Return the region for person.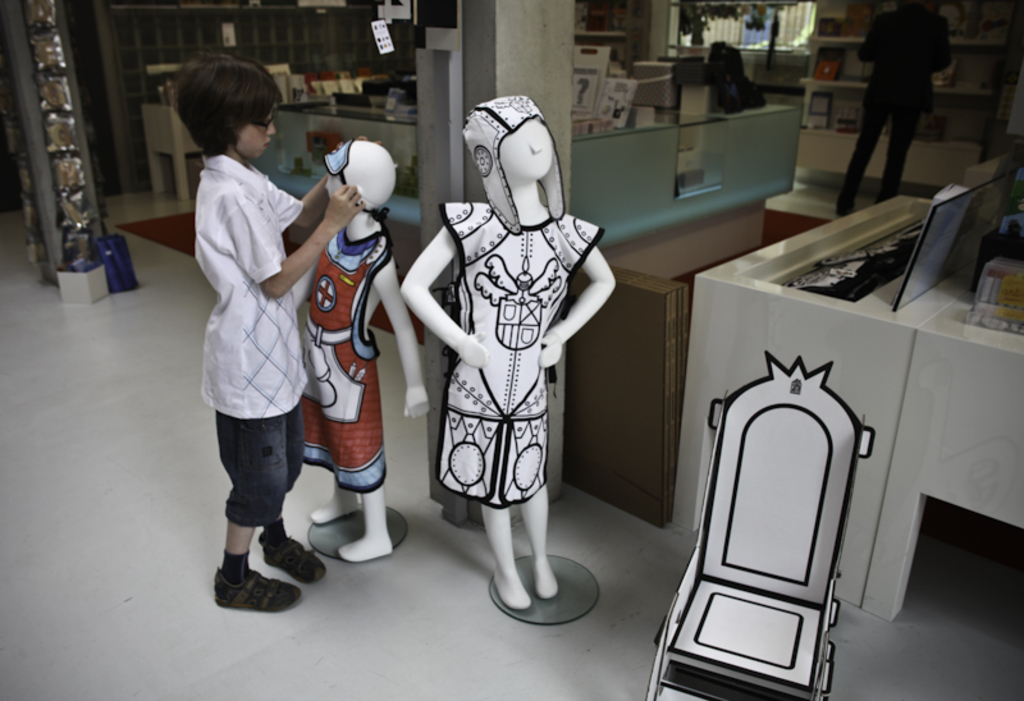
locate(844, 0, 959, 194).
